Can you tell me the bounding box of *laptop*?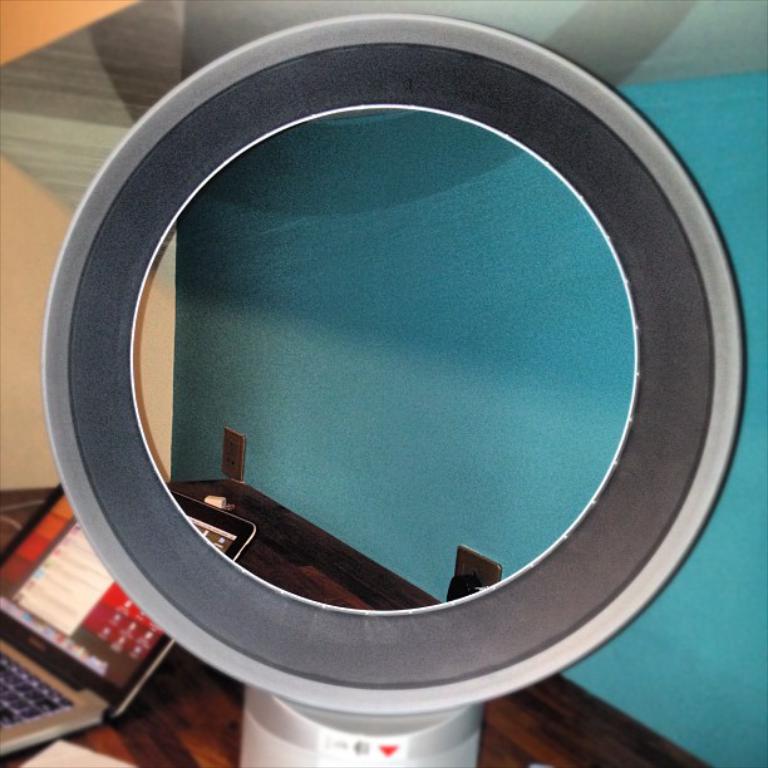
0,481,252,759.
